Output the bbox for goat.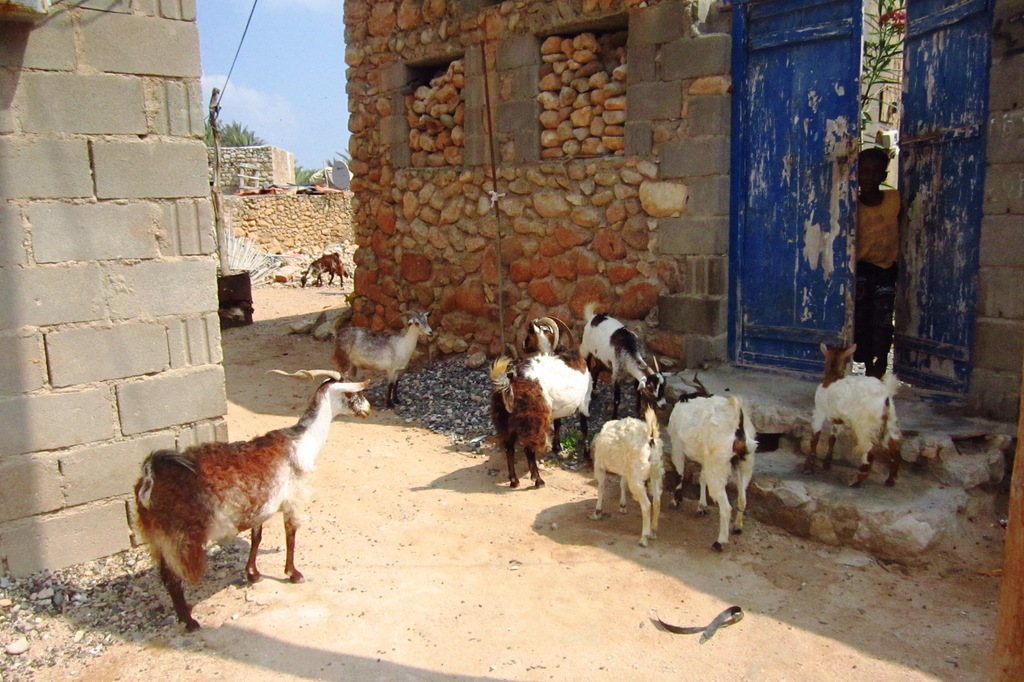
{"x1": 665, "y1": 372, "x2": 761, "y2": 553}.
